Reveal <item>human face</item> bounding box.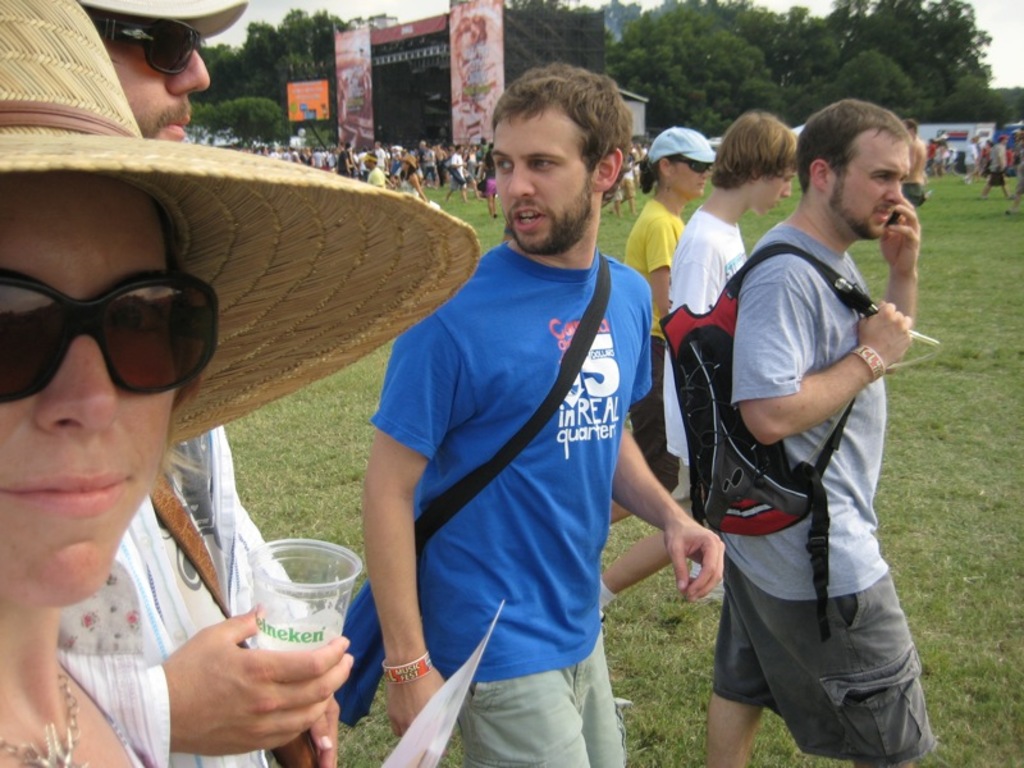
Revealed: bbox(0, 174, 177, 605).
